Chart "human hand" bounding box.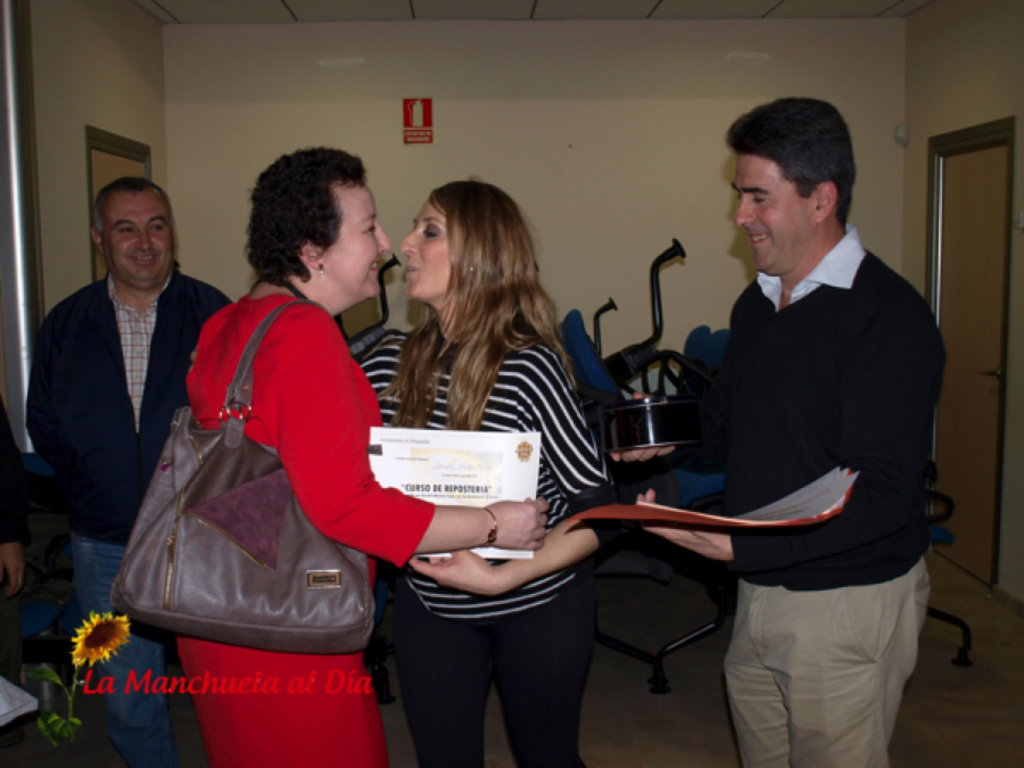
Charted: x1=606, y1=390, x2=677, y2=465.
